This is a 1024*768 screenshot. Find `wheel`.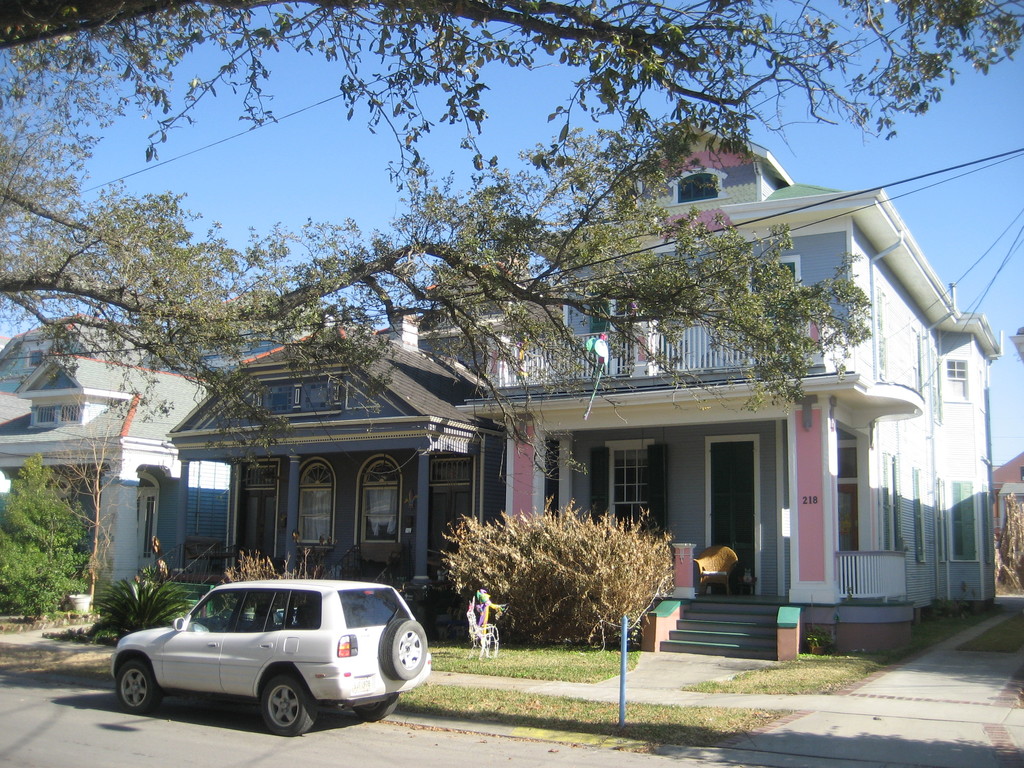
Bounding box: bbox=[378, 614, 433, 680].
